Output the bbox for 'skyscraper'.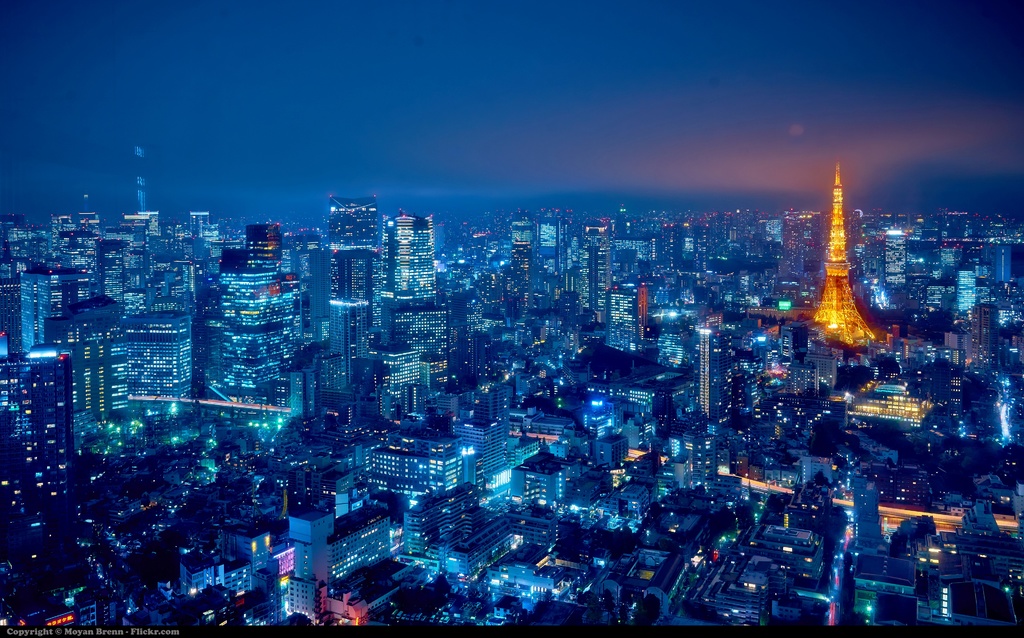
locate(503, 233, 529, 315).
